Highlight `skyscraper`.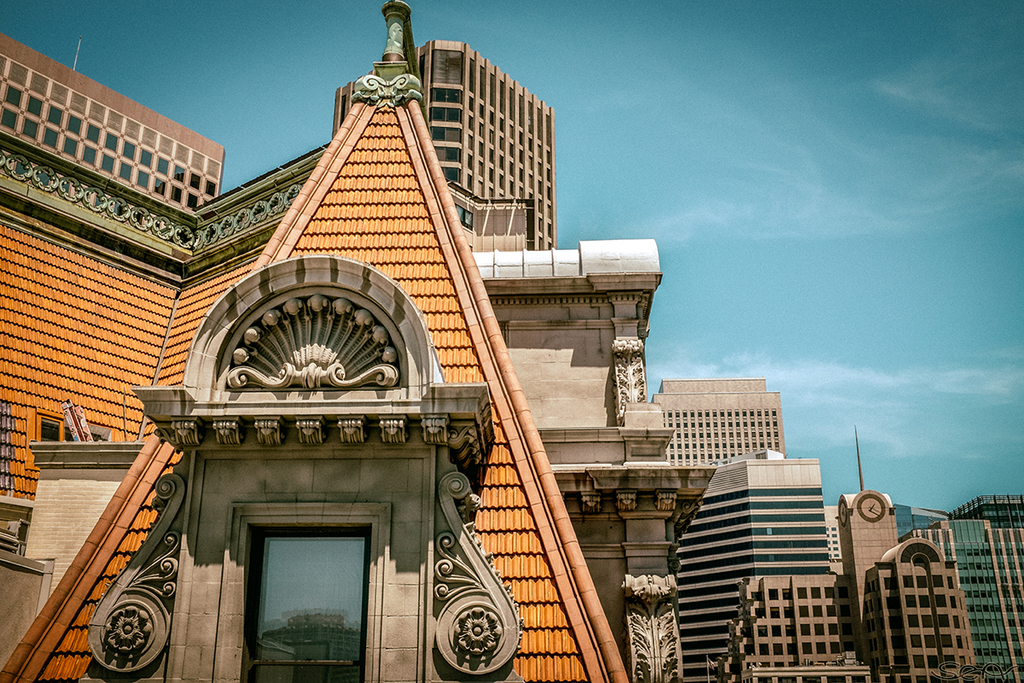
Highlighted region: [x1=0, y1=34, x2=225, y2=219].
